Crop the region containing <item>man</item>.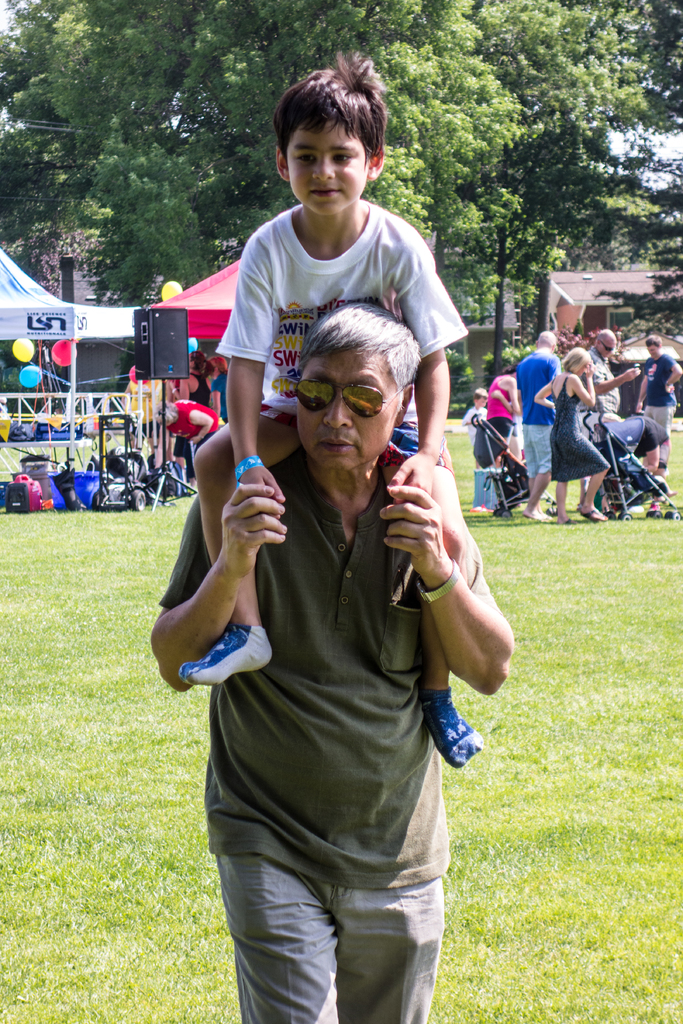
Crop region: 588:326:636:413.
